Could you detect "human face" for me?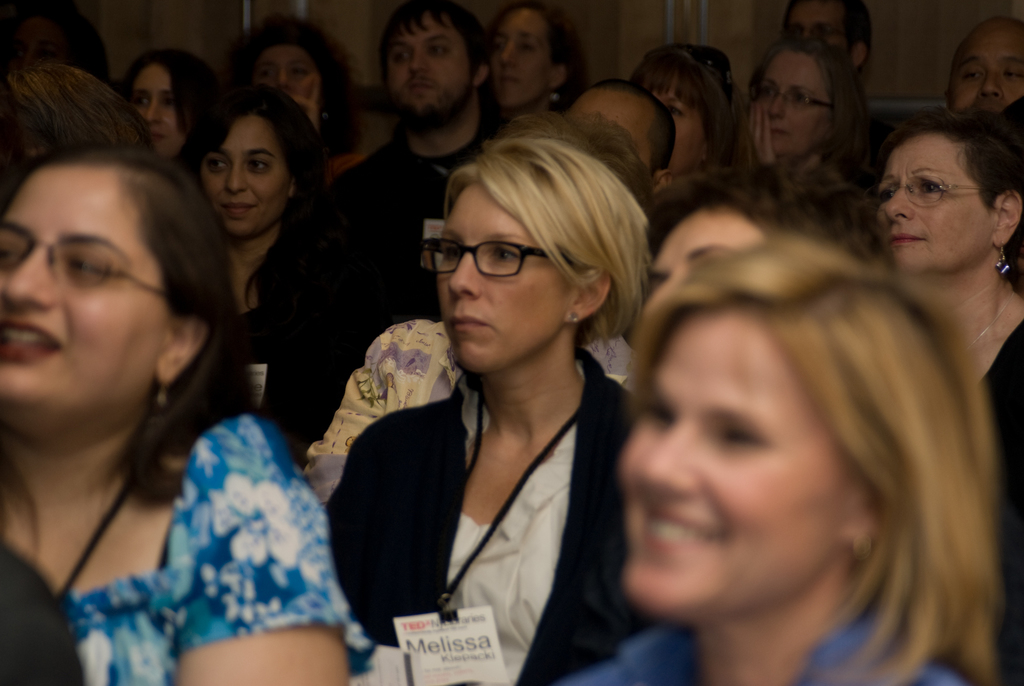
Detection result: rect(788, 6, 849, 61).
